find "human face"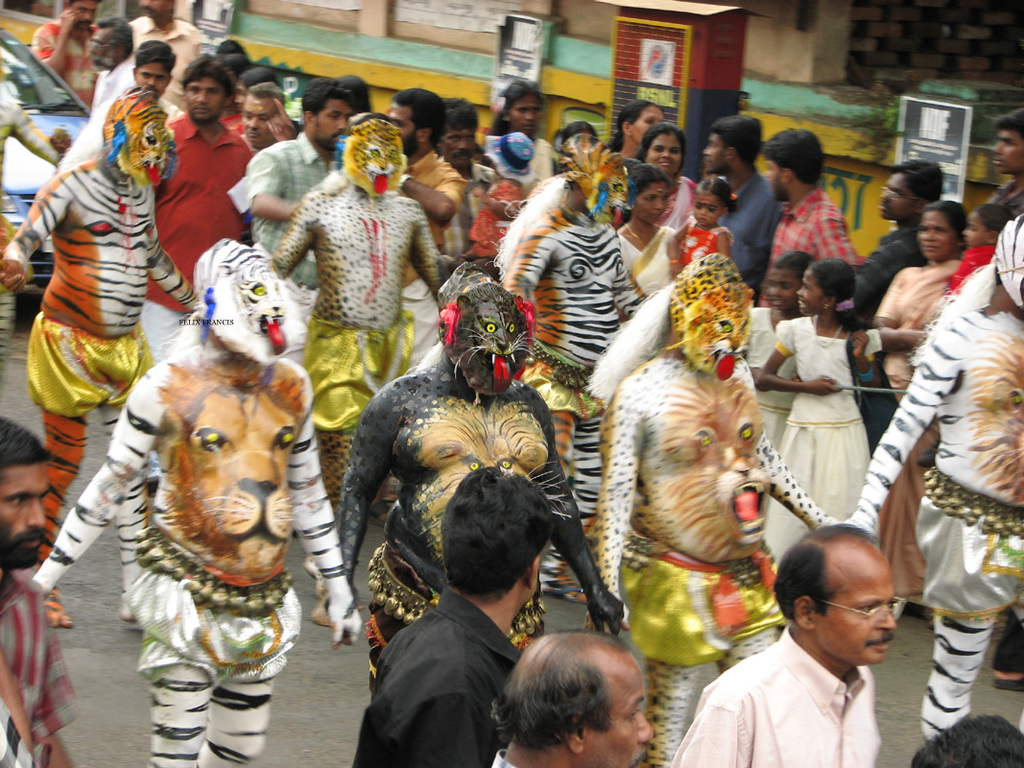
0/466/50/554
